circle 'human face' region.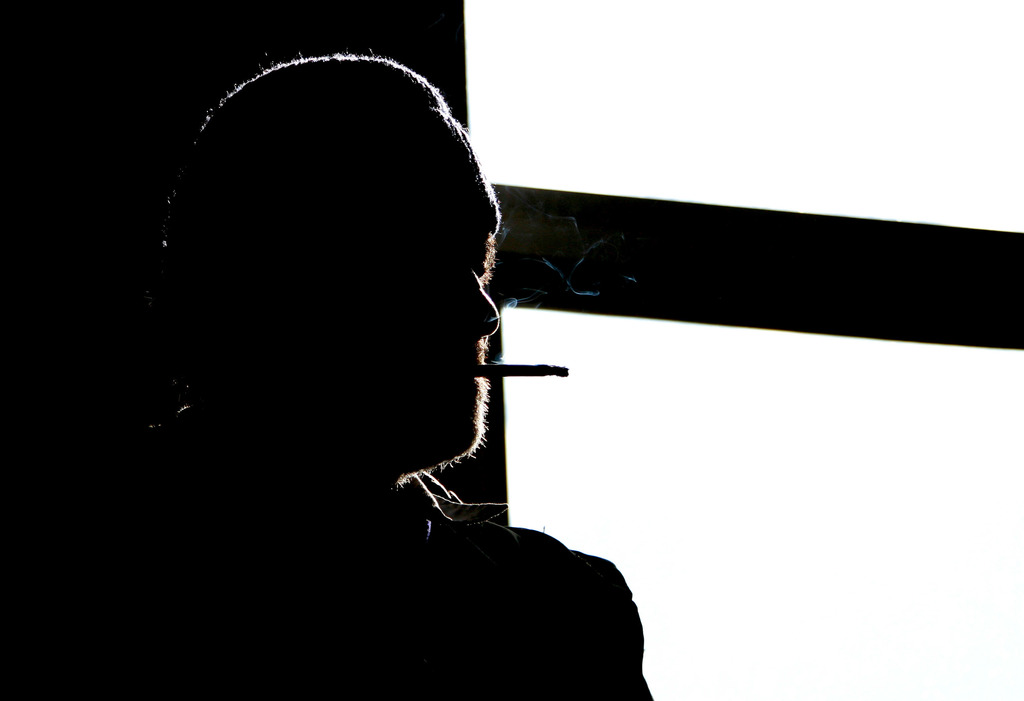
Region: 314/120/501/461.
